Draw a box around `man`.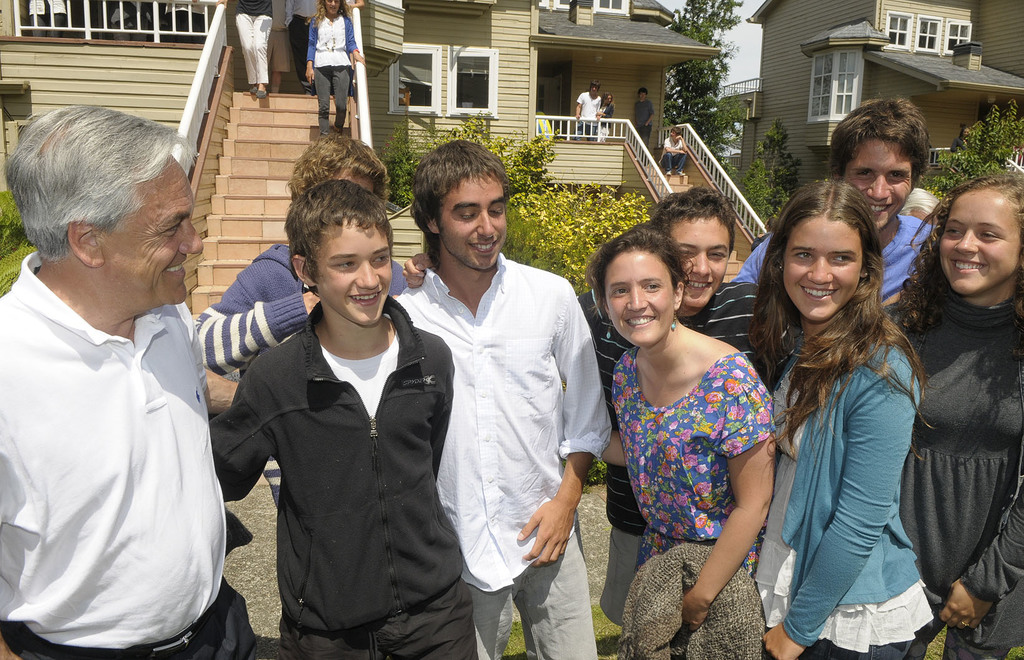
x1=0, y1=104, x2=254, y2=659.
